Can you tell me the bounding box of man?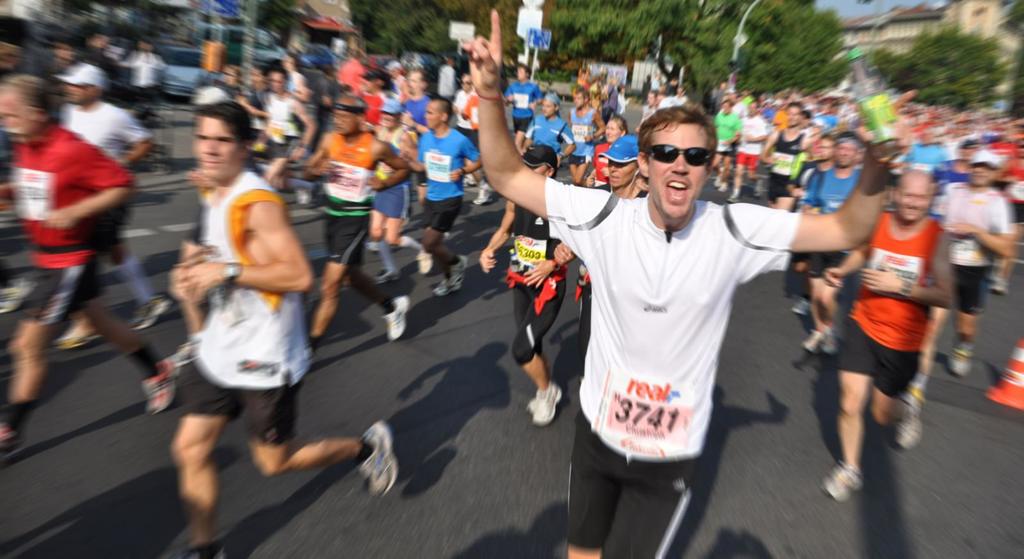
bbox=[0, 65, 195, 453].
